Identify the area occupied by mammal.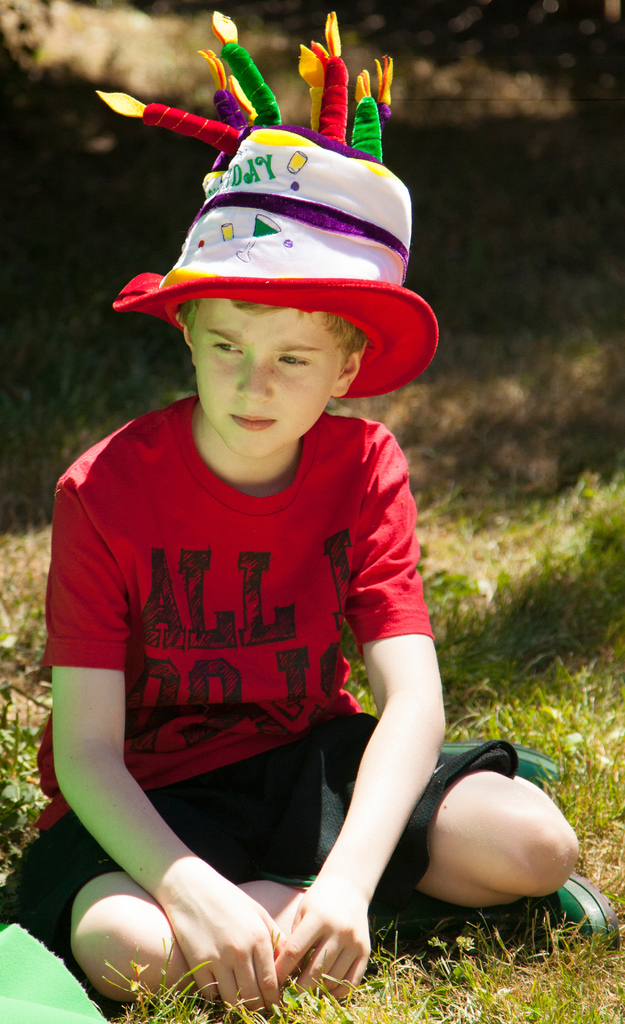
Area: region(5, 3, 621, 1011).
